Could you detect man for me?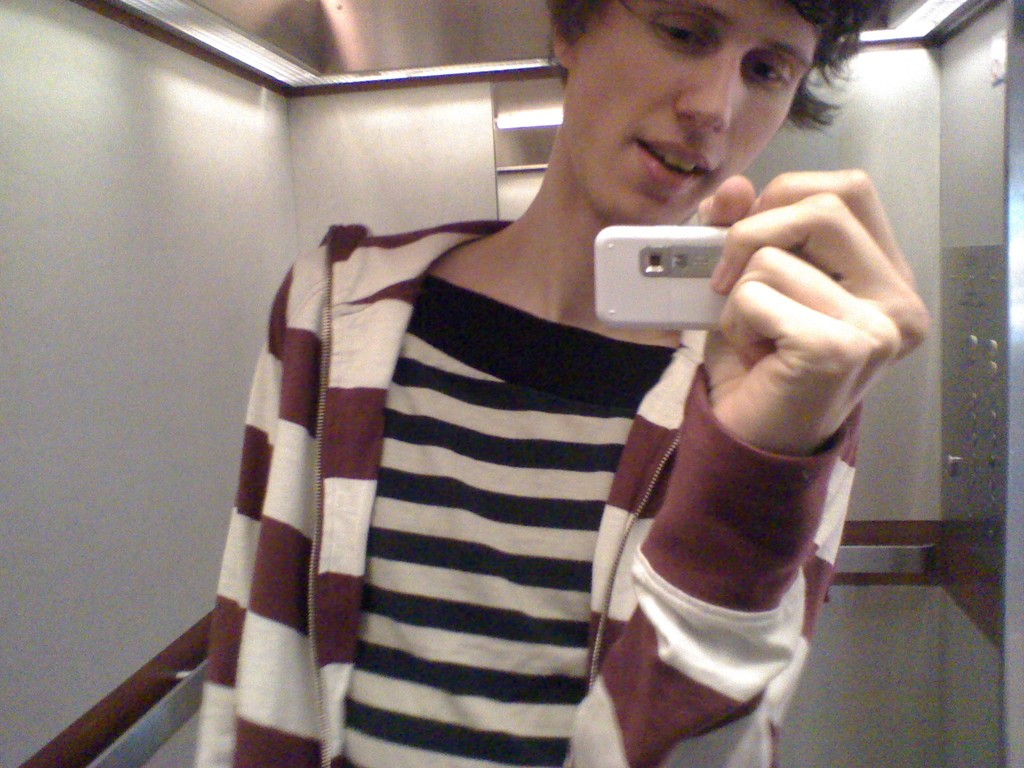
Detection result: box(191, 0, 937, 767).
